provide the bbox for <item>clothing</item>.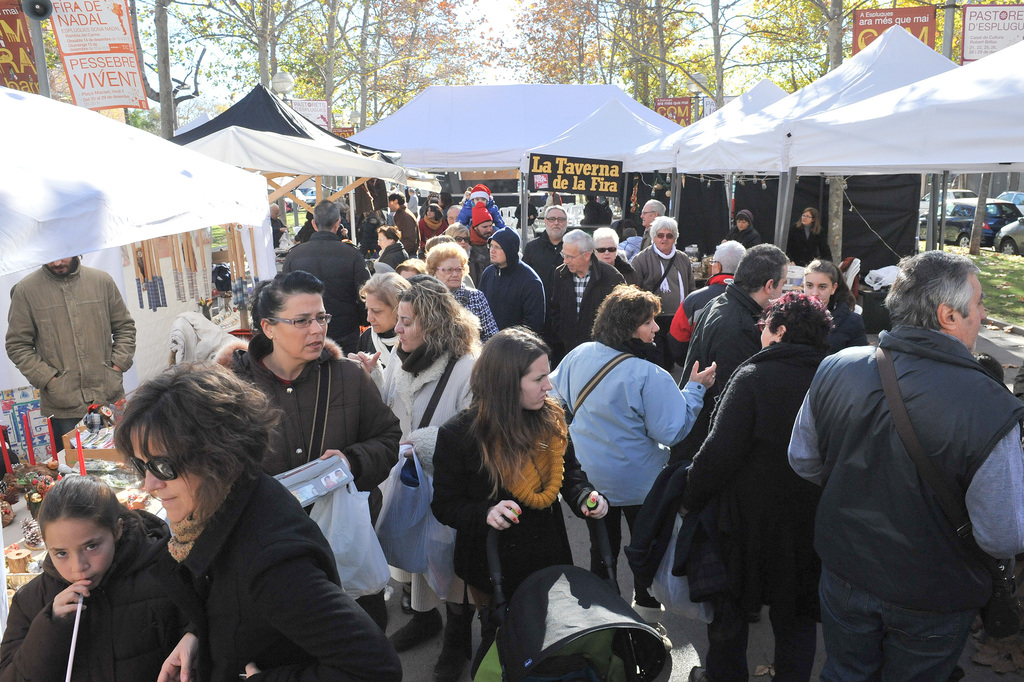
[left=280, top=228, right=374, bottom=353].
